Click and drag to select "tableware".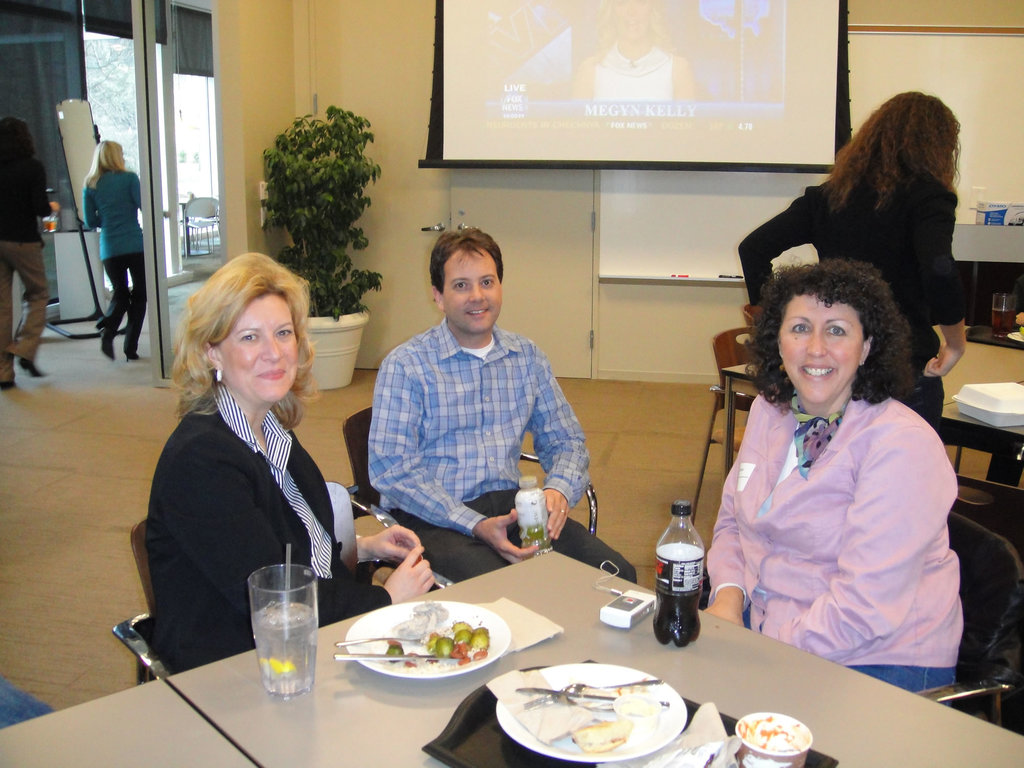
Selection: (x1=420, y1=653, x2=834, y2=767).
